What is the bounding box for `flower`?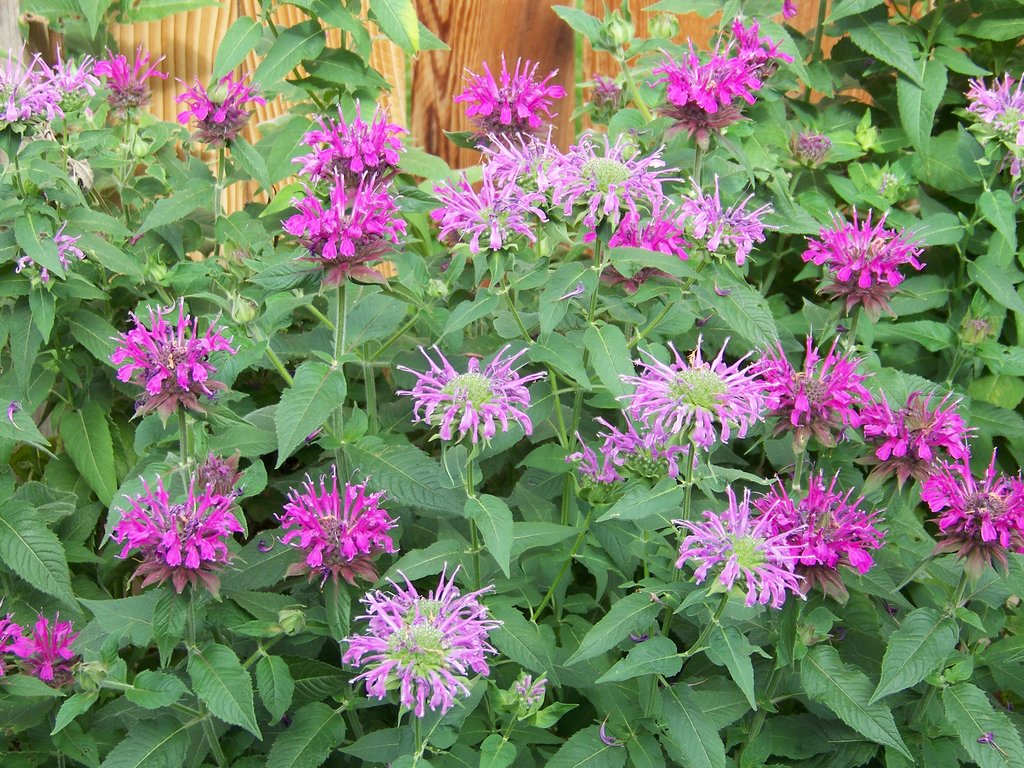
detection(104, 299, 235, 410).
